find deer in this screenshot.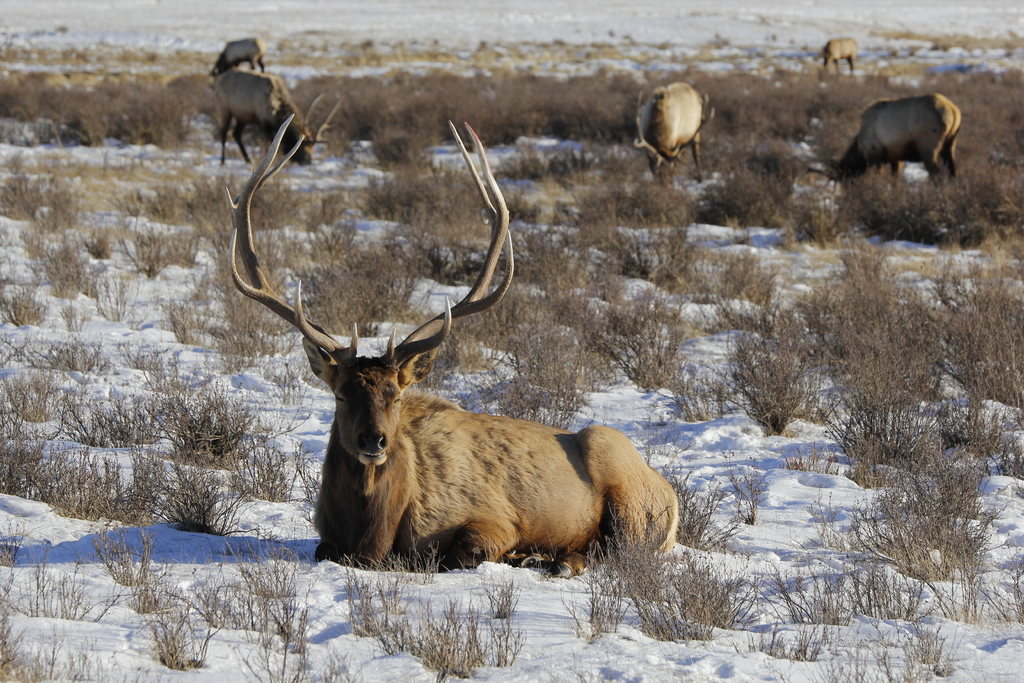
The bounding box for deer is region(804, 90, 961, 183).
